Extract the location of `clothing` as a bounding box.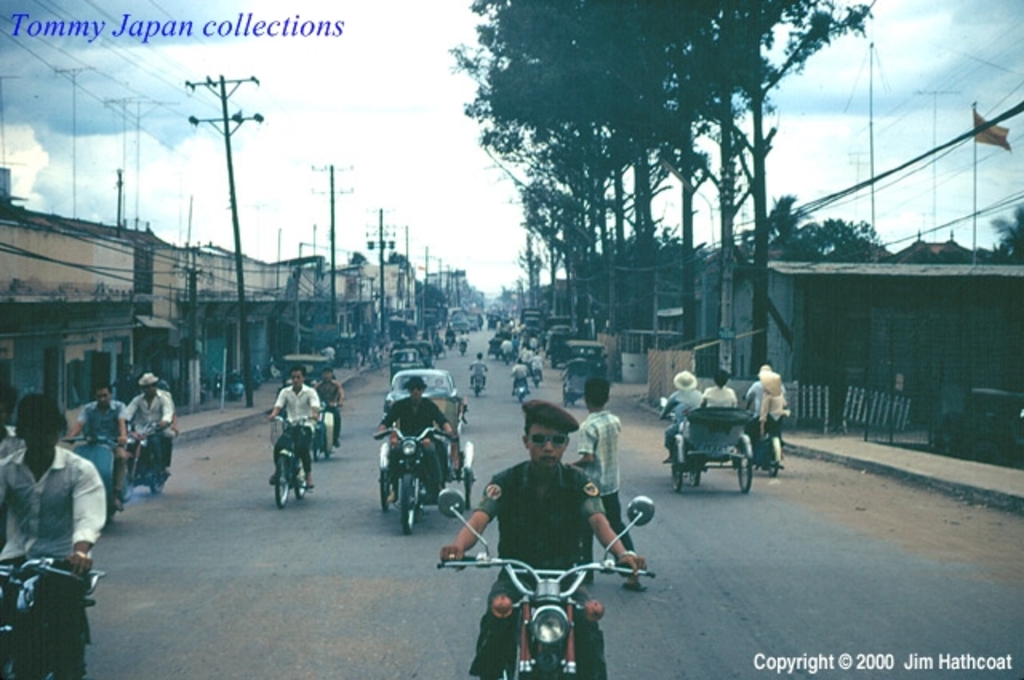
{"x1": 464, "y1": 437, "x2": 629, "y2": 605}.
